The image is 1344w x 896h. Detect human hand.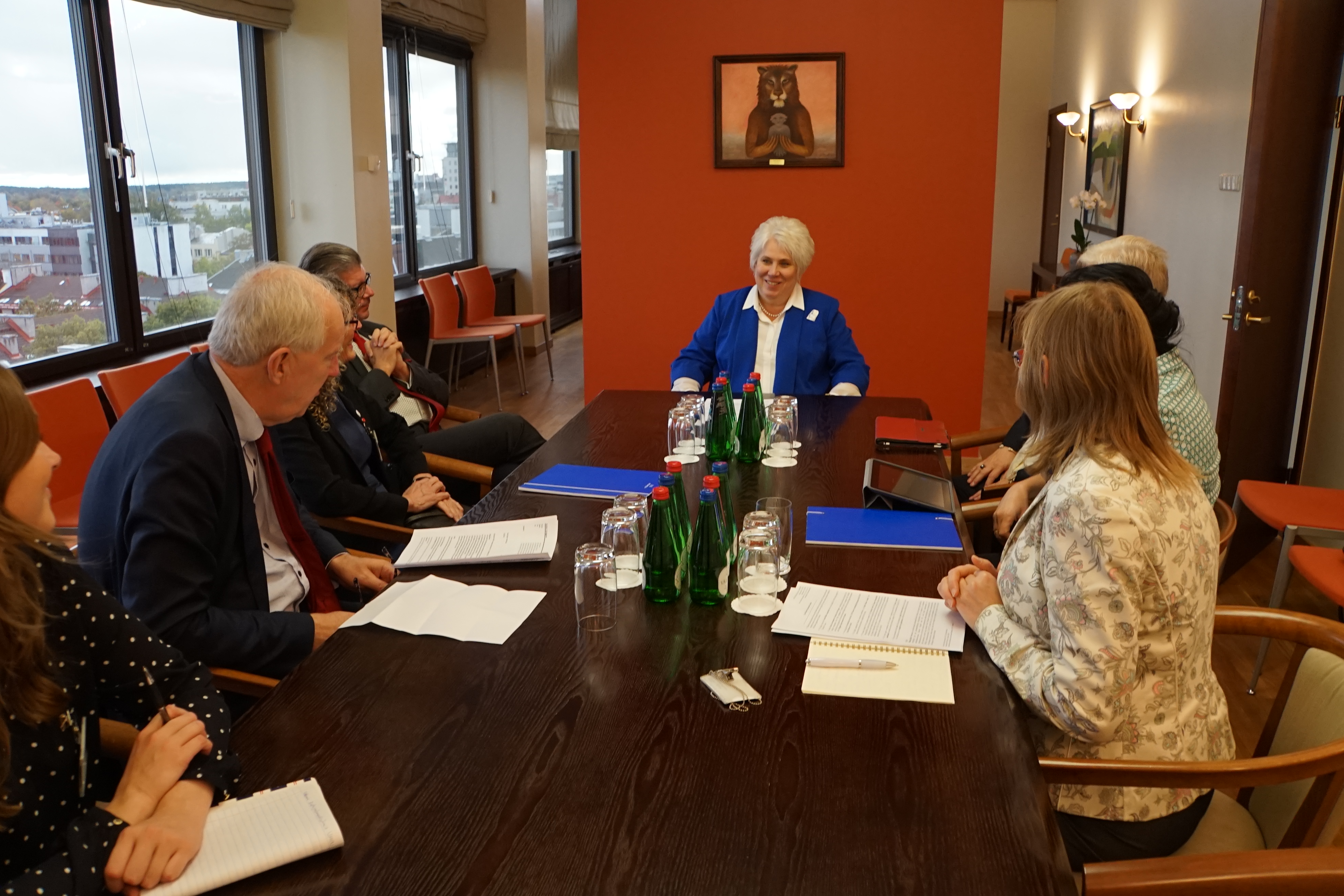
Detection: detection(126, 111, 138, 129).
